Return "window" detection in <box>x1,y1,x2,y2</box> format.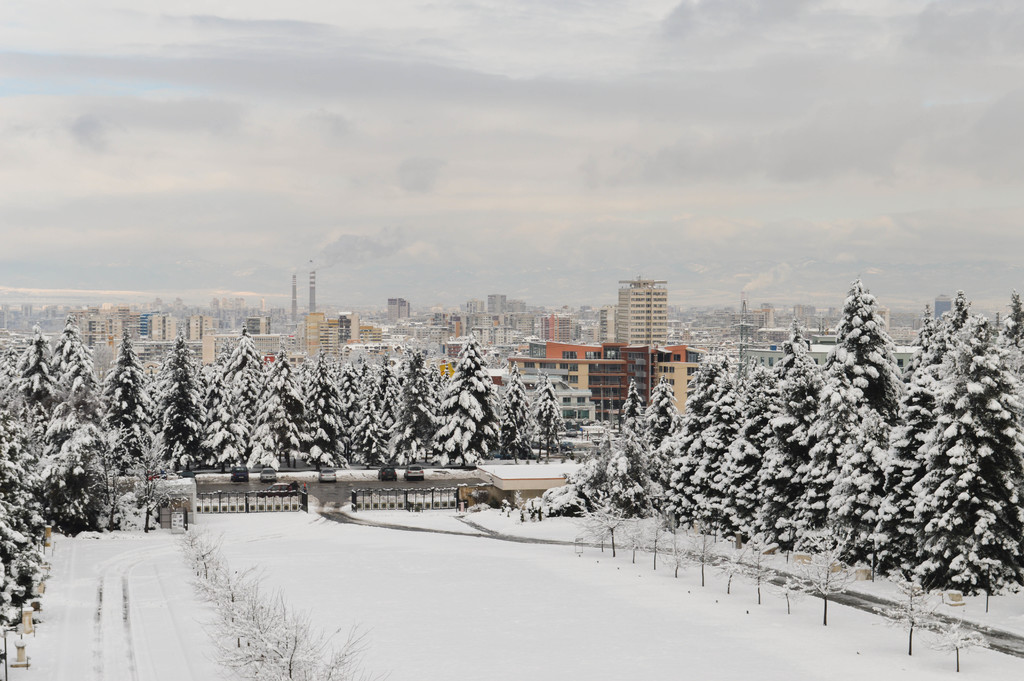
<box>568,375,579,382</box>.
